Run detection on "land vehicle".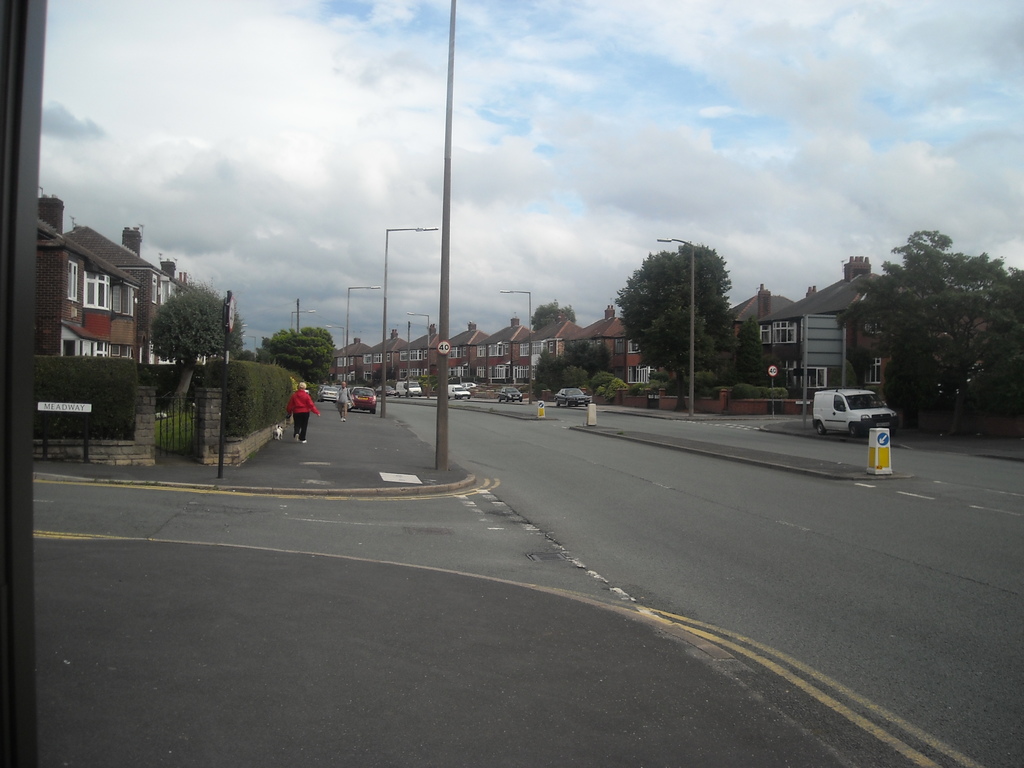
Result: 346, 385, 378, 415.
